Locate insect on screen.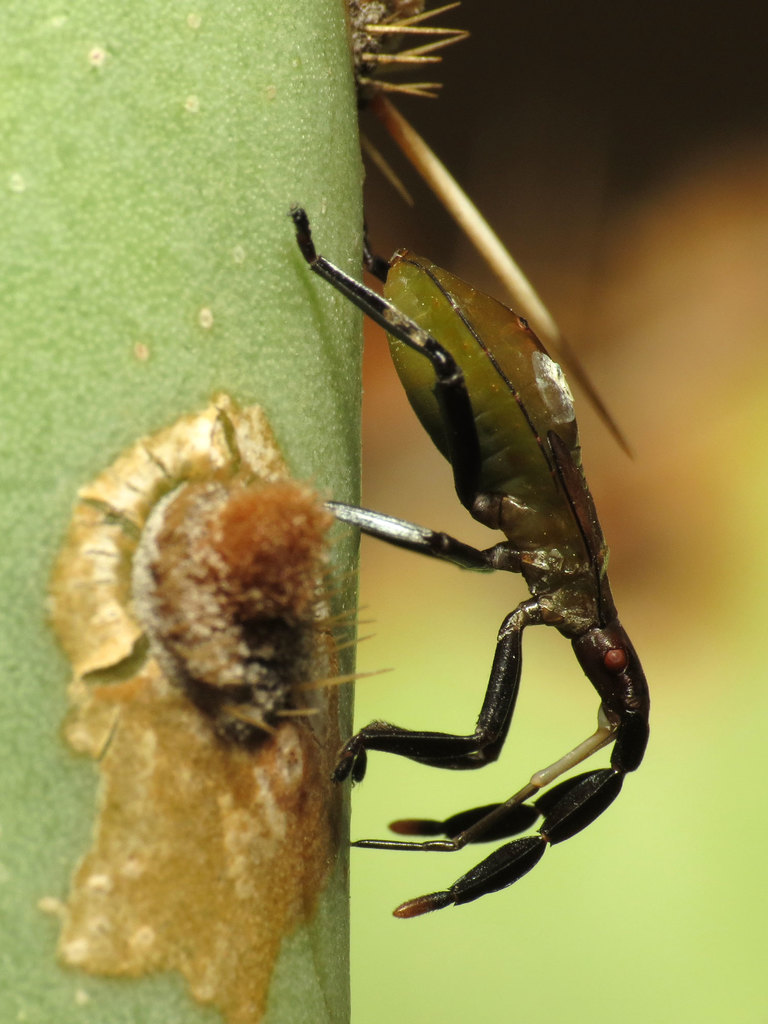
On screen at x1=285, y1=200, x2=654, y2=921.
